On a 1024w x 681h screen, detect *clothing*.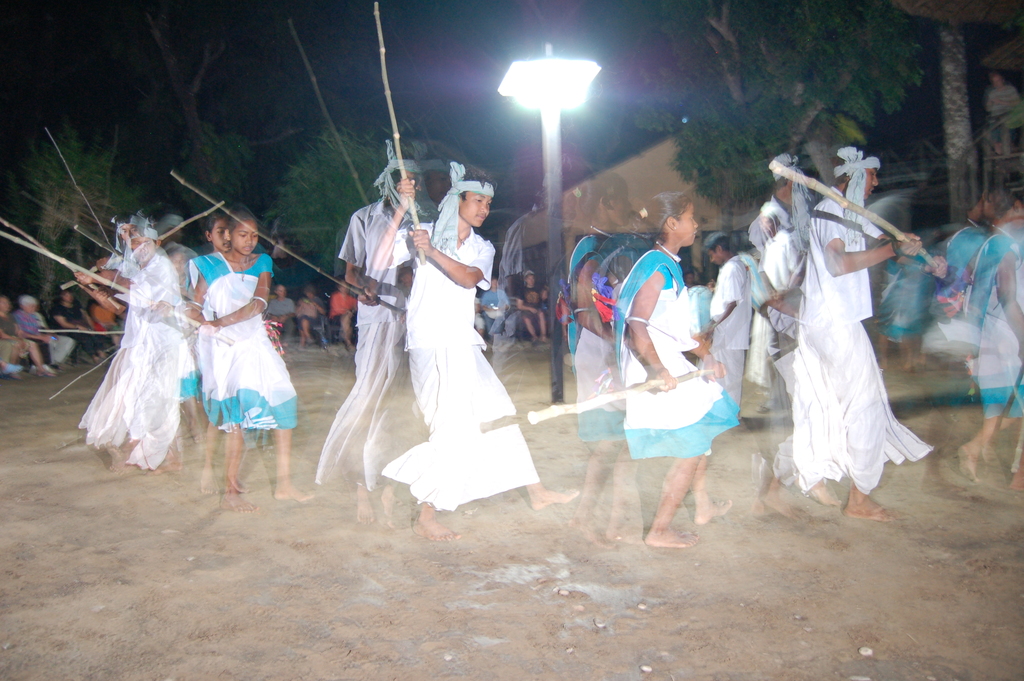
locate(744, 195, 812, 386).
